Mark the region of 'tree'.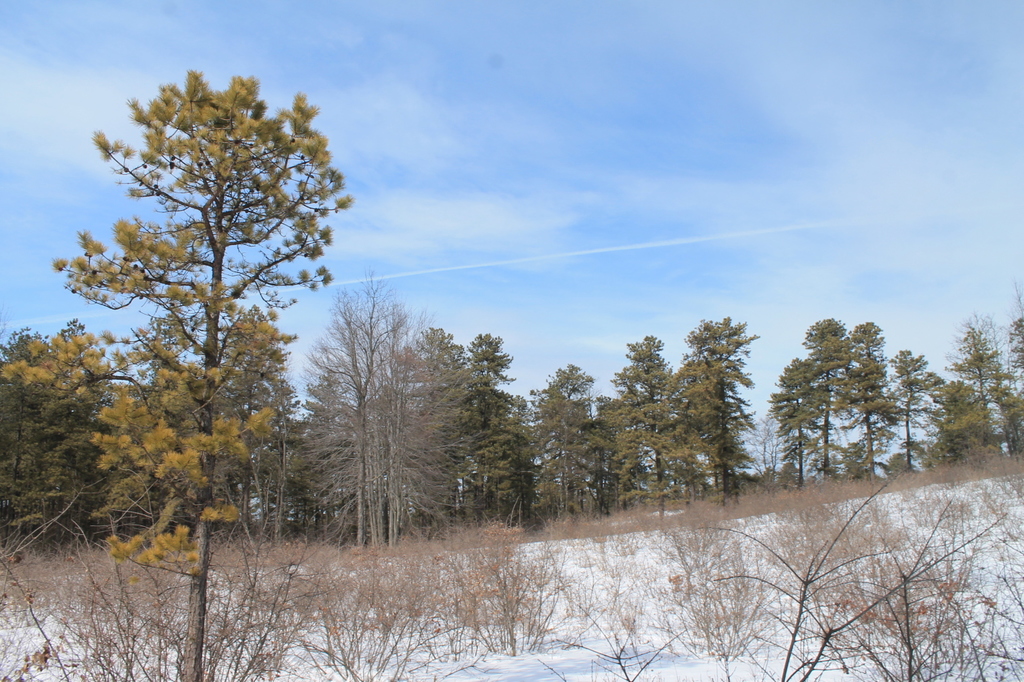
Region: left=391, top=323, right=490, bottom=541.
